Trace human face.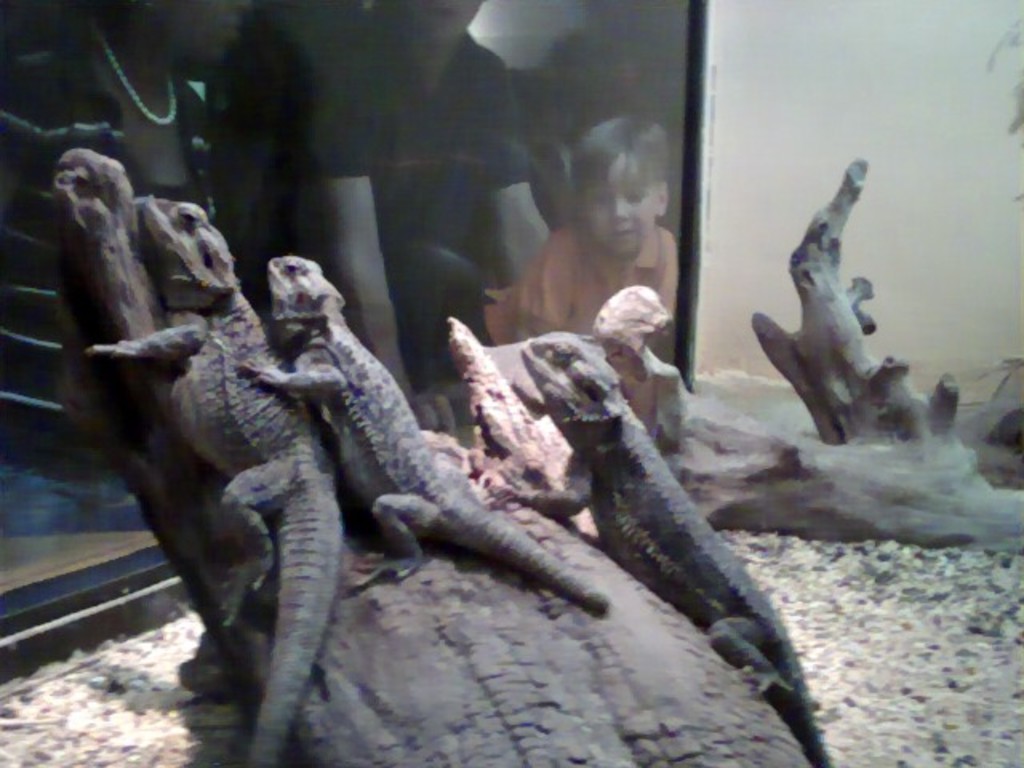
Traced to l=582, t=166, r=656, b=248.
